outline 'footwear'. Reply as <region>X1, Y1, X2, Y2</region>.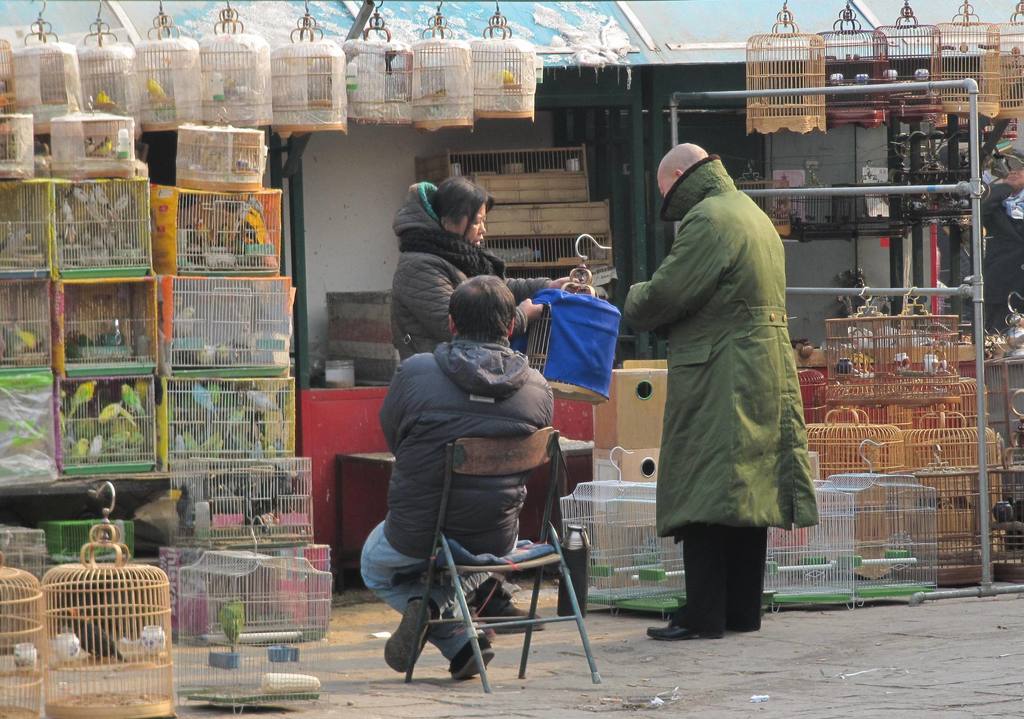
<region>642, 611, 715, 637</region>.
